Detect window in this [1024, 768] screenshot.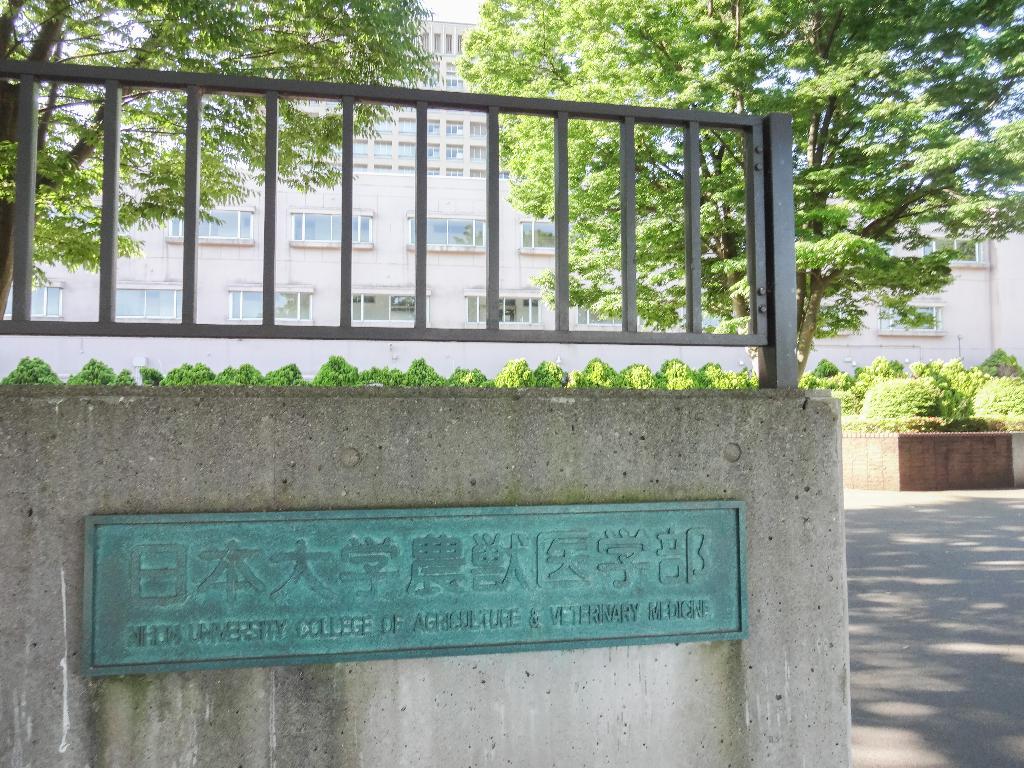
Detection: 423:31:428:49.
